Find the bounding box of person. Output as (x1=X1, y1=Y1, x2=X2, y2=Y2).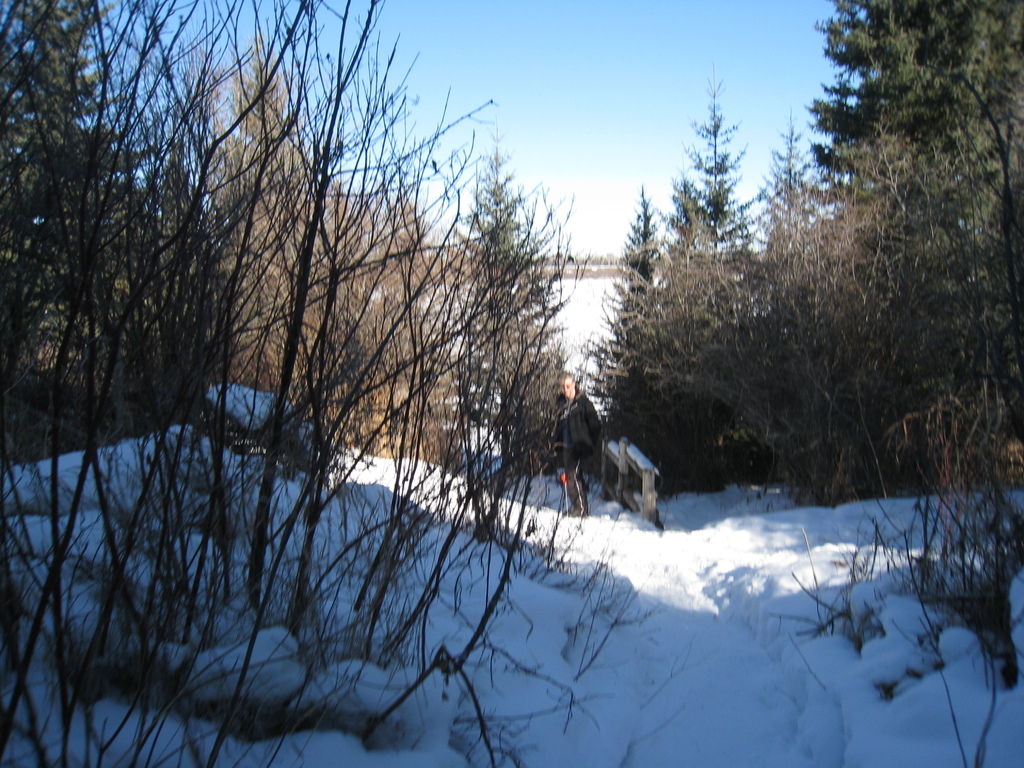
(x1=550, y1=375, x2=613, y2=515).
